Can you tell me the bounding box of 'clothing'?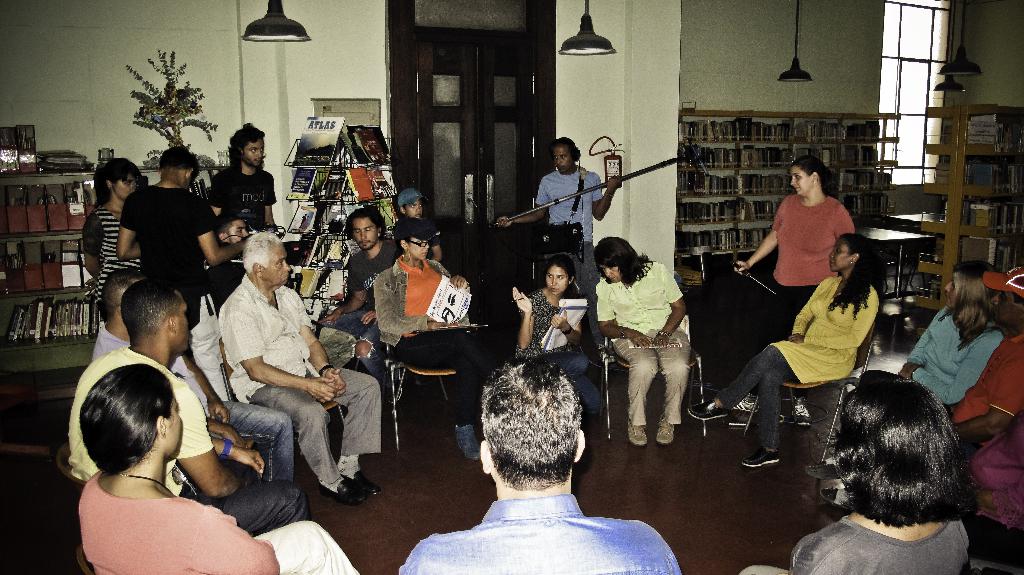
bbox=(206, 254, 243, 309).
